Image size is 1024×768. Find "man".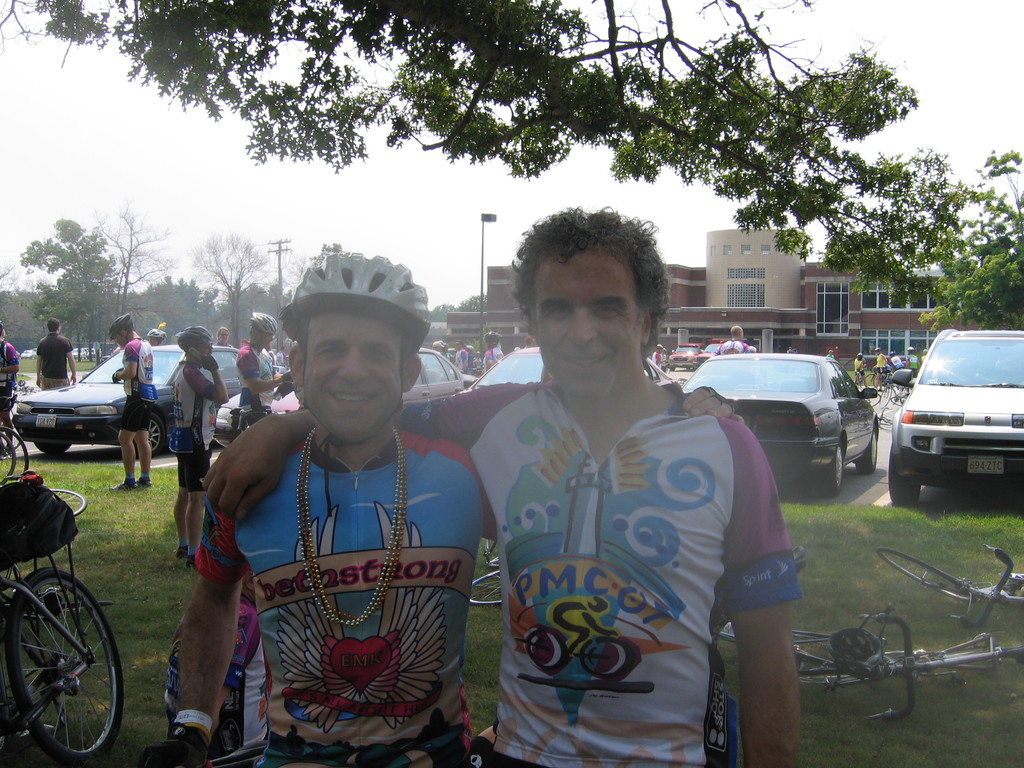
(left=107, top=311, right=160, bottom=490).
